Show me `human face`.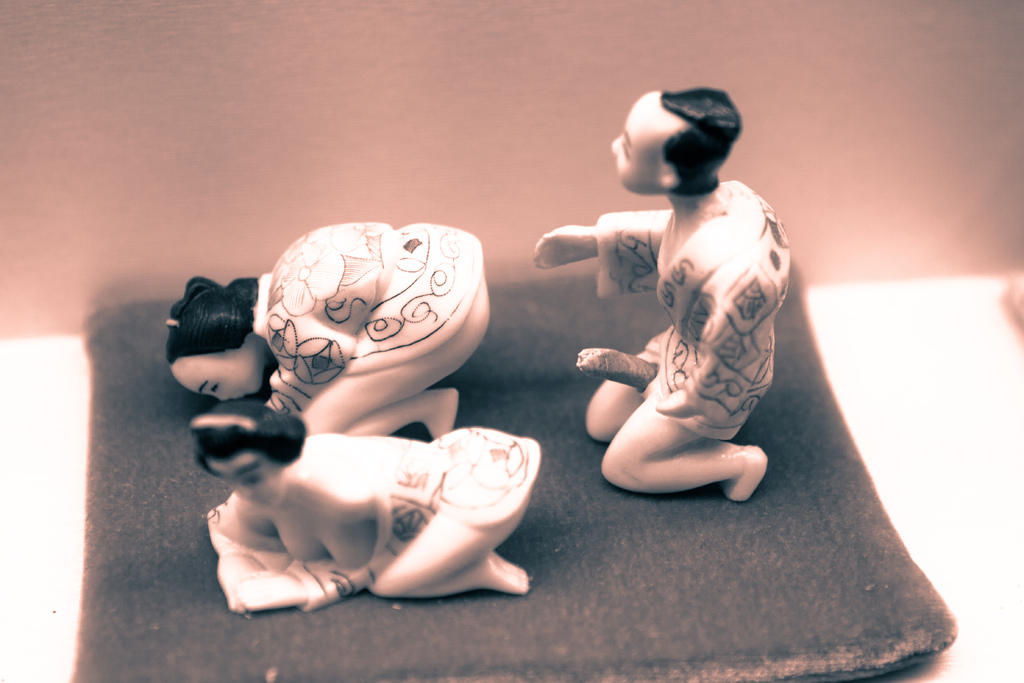
`human face` is here: <bbox>610, 97, 658, 198</bbox>.
